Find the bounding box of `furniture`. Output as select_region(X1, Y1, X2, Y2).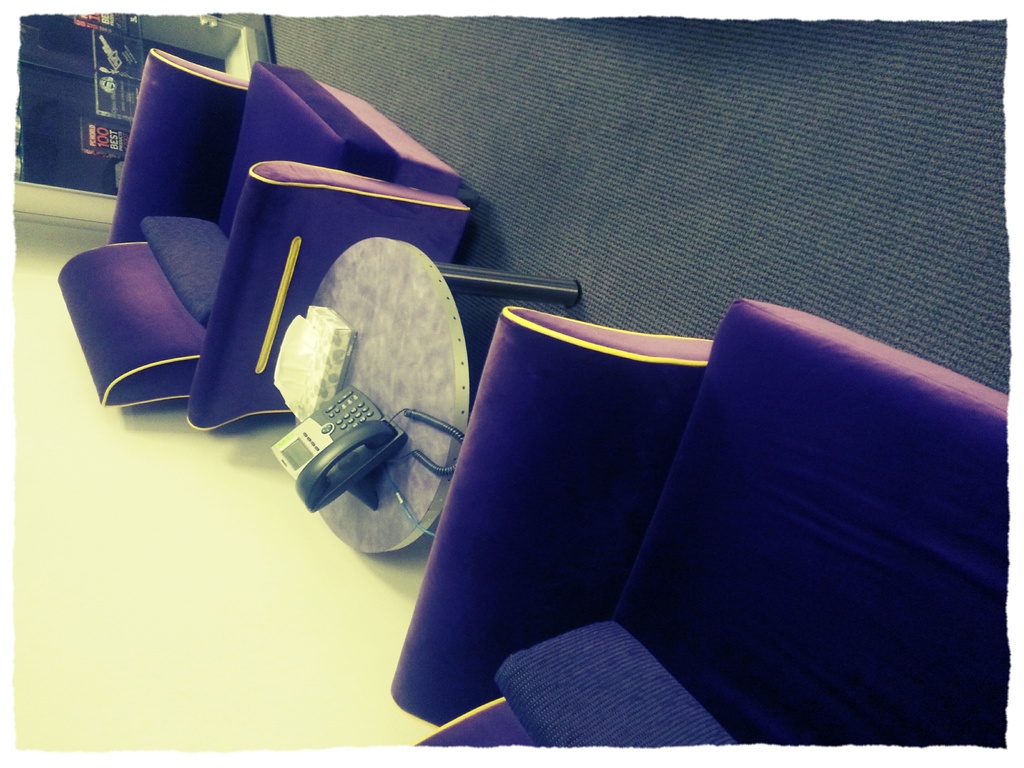
select_region(391, 299, 1009, 748).
